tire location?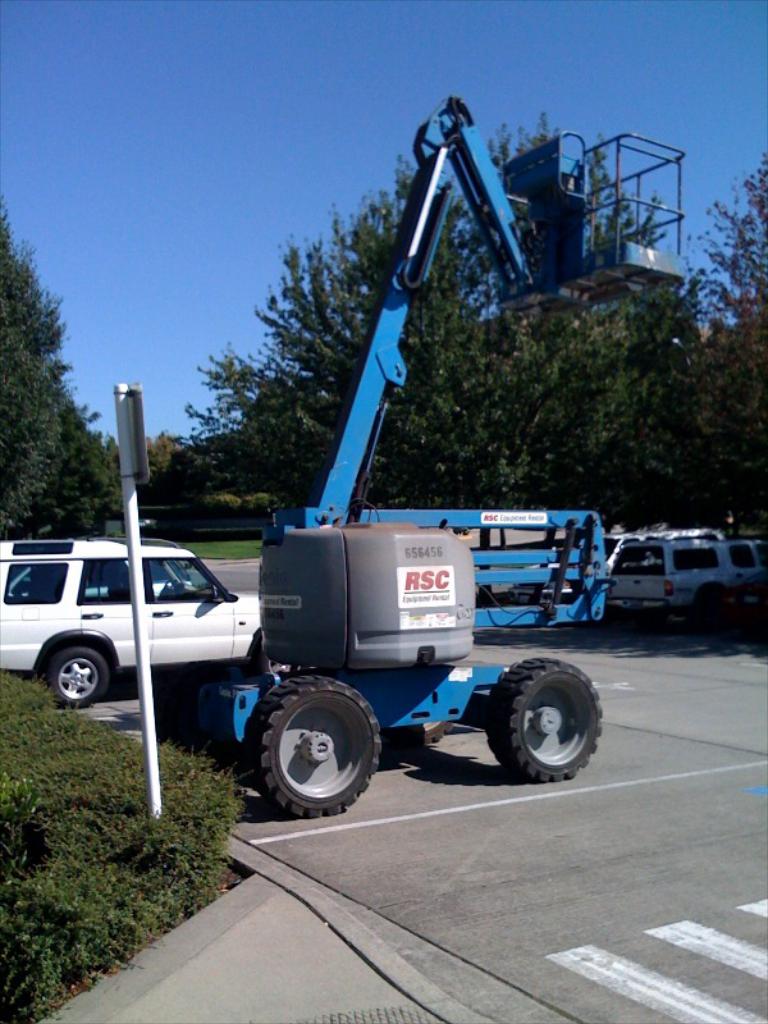
[243, 676, 383, 819]
